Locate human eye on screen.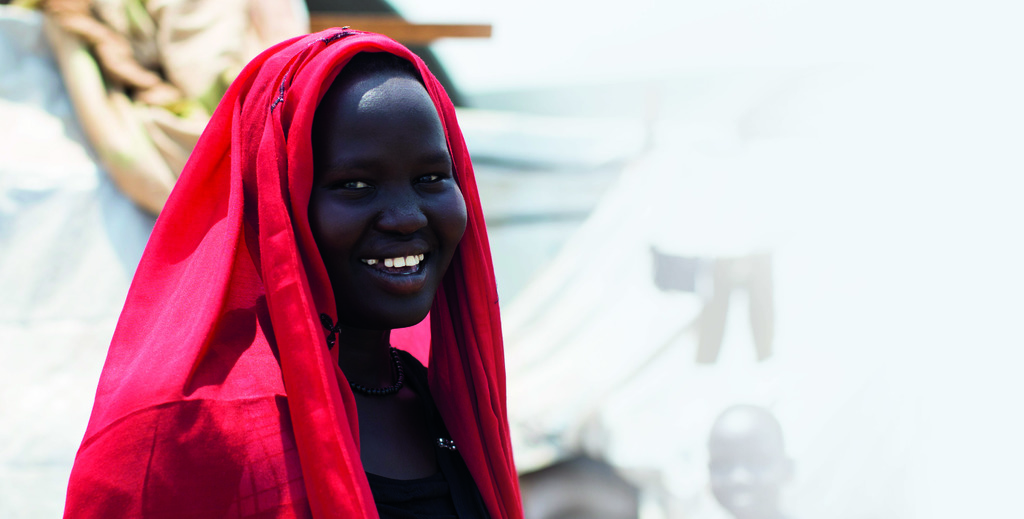
On screen at Rect(324, 175, 383, 198).
